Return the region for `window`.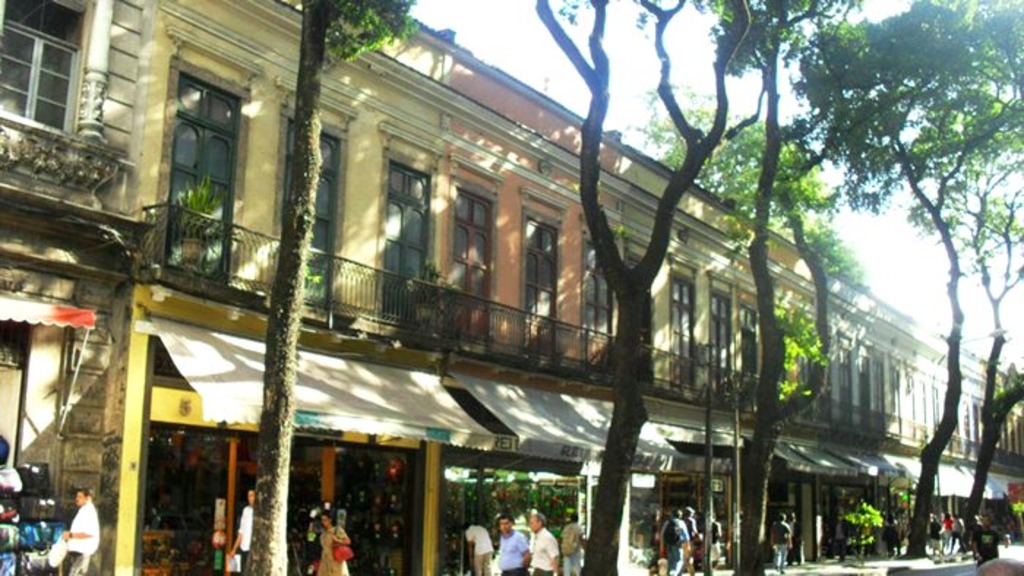
440:189:493:344.
